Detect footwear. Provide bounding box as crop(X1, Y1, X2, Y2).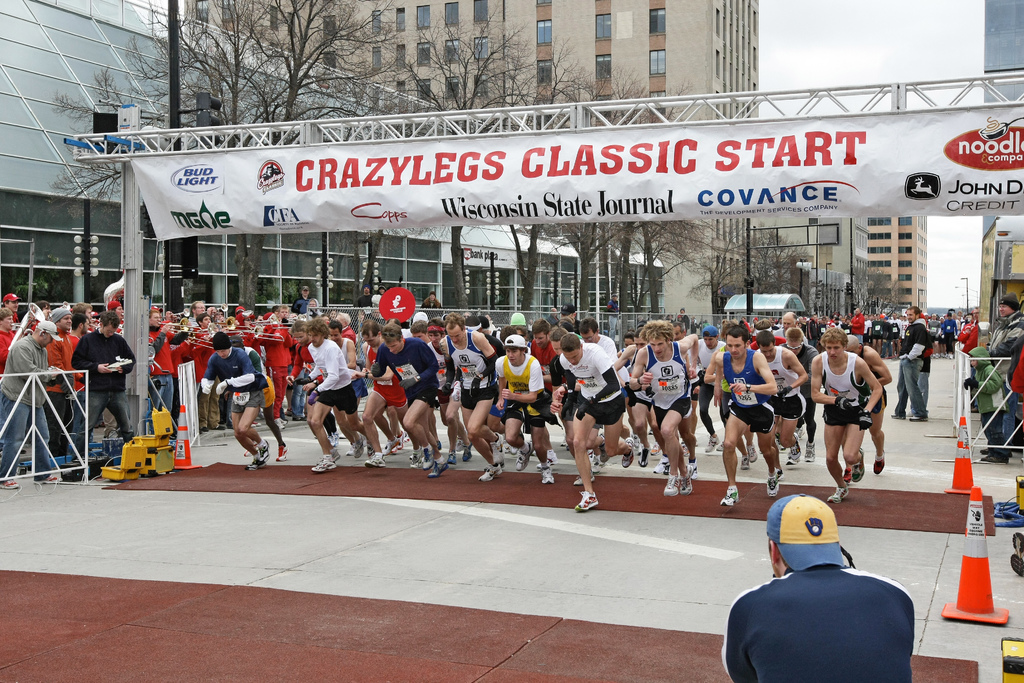
crop(386, 436, 399, 457).
